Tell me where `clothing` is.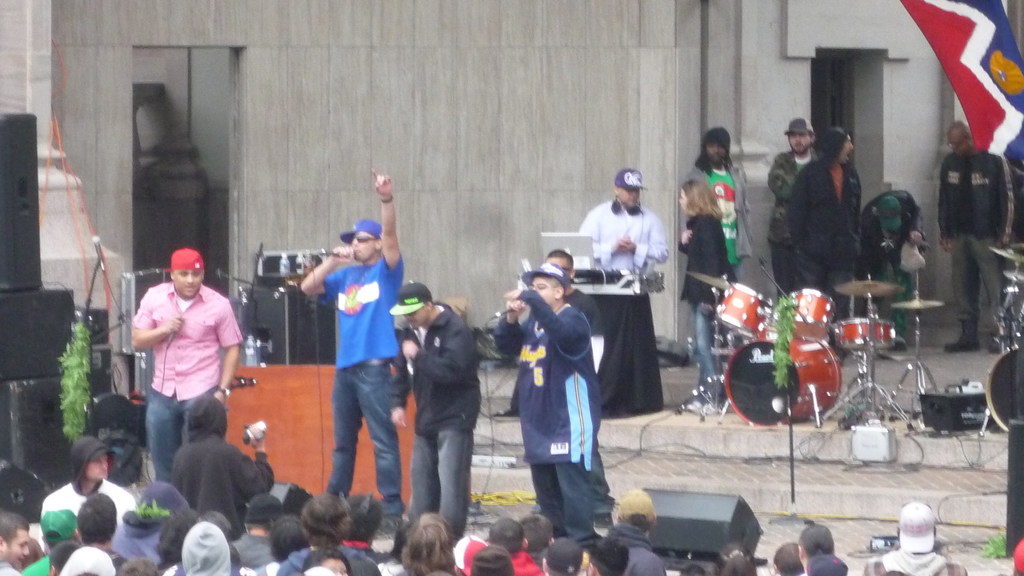
`clothing` is at box(584, 191, 668, 271).
